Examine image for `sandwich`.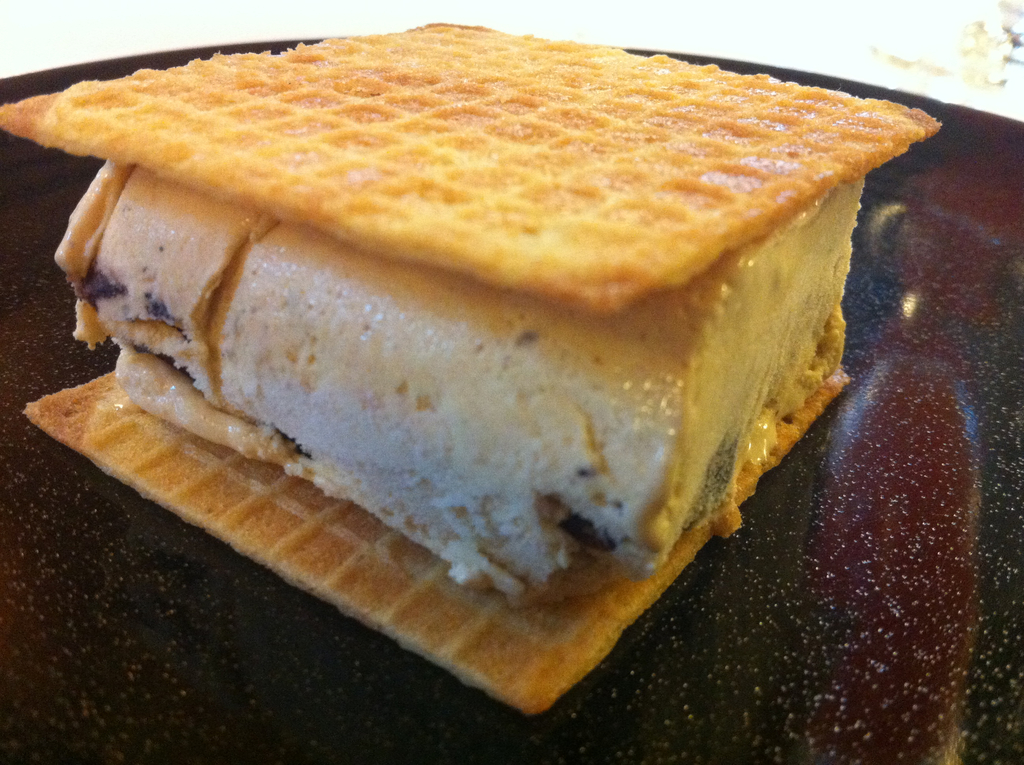
Examination result: BBox(0, 19, 945, 717).
